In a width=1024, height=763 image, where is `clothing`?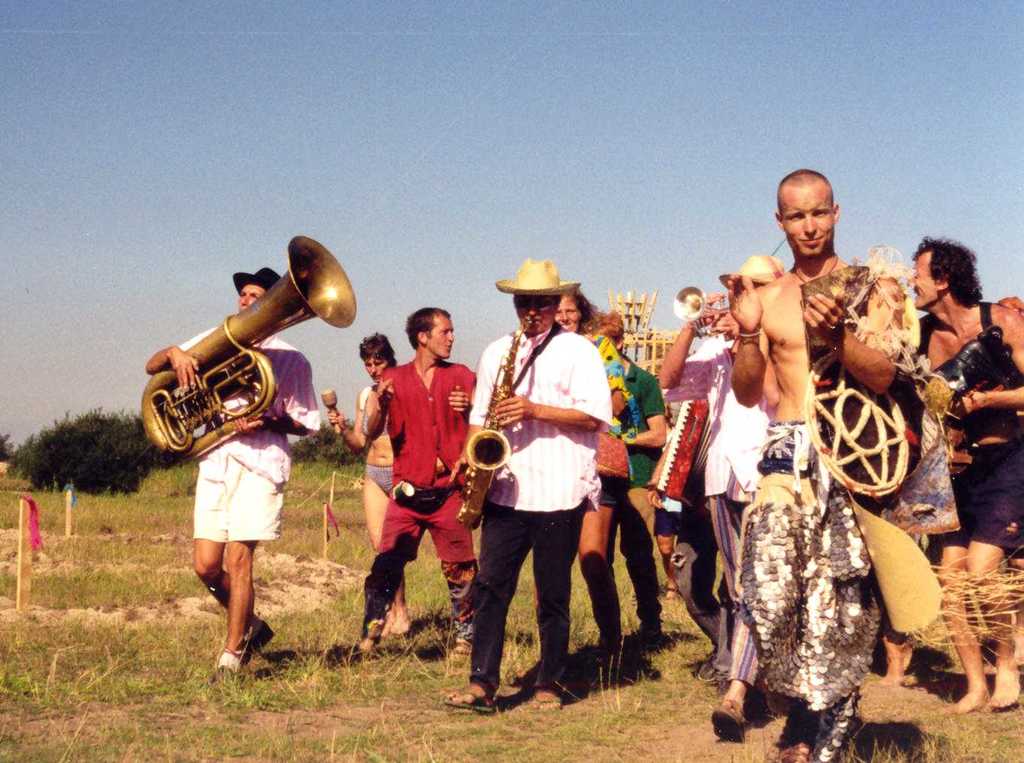
Rect(926, 299, 1023, 559).
